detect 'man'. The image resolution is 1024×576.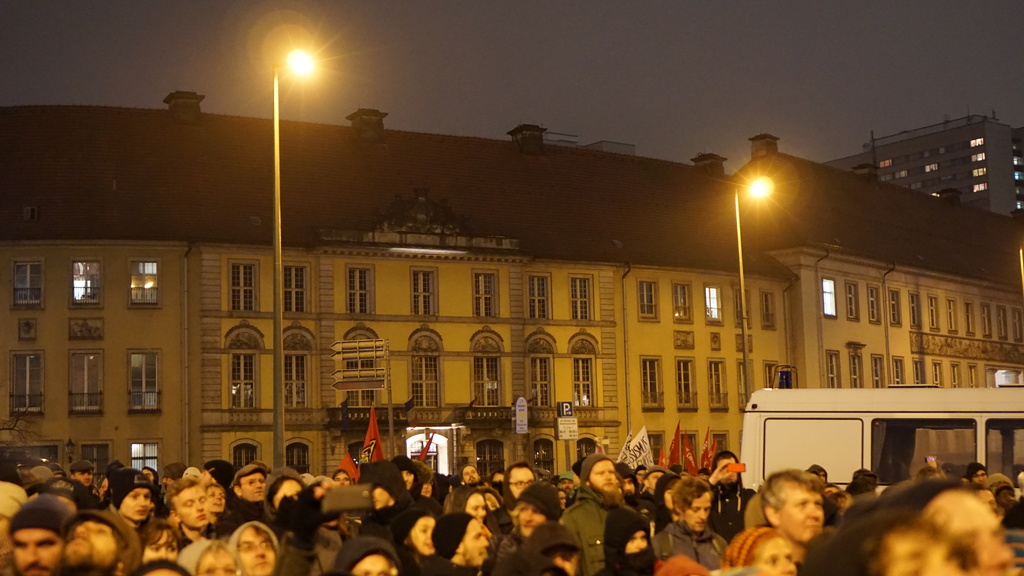
[168, 476, 210, 552].
